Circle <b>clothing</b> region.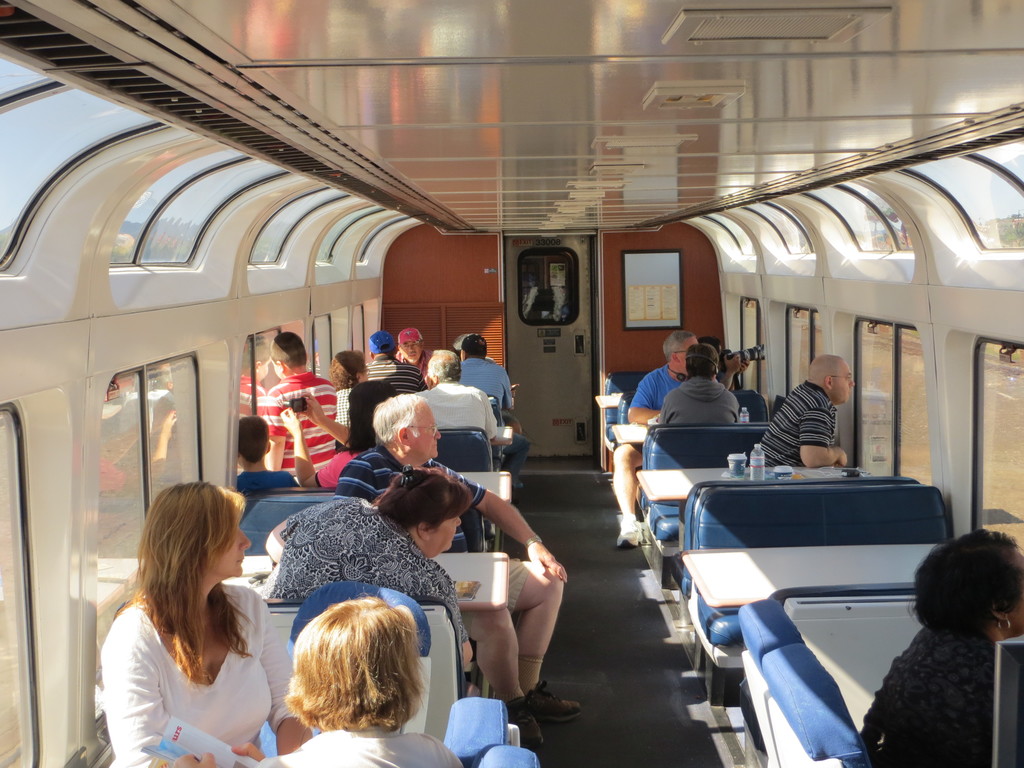
Region: Rect(90, 561, 286, 753).
